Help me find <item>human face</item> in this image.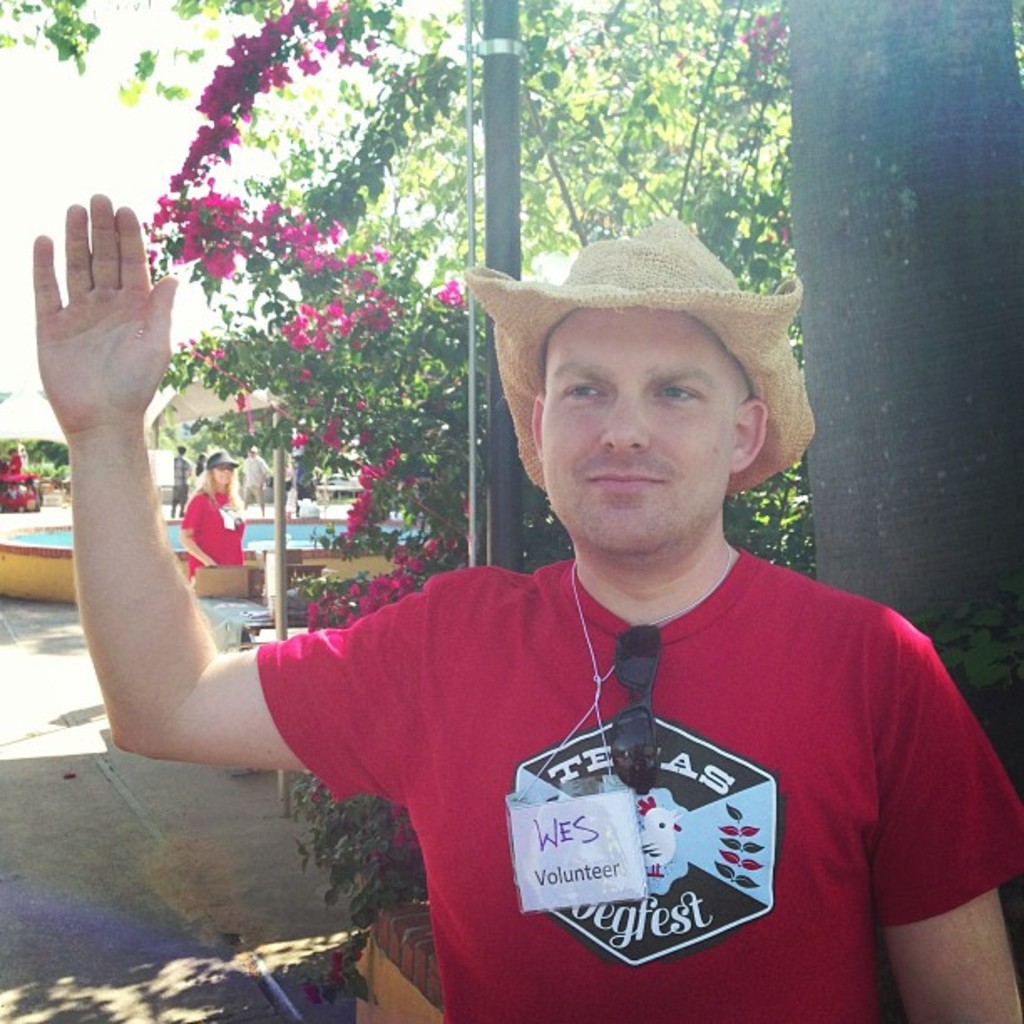
Found it: l=212, t=463, r=238, b=485.
